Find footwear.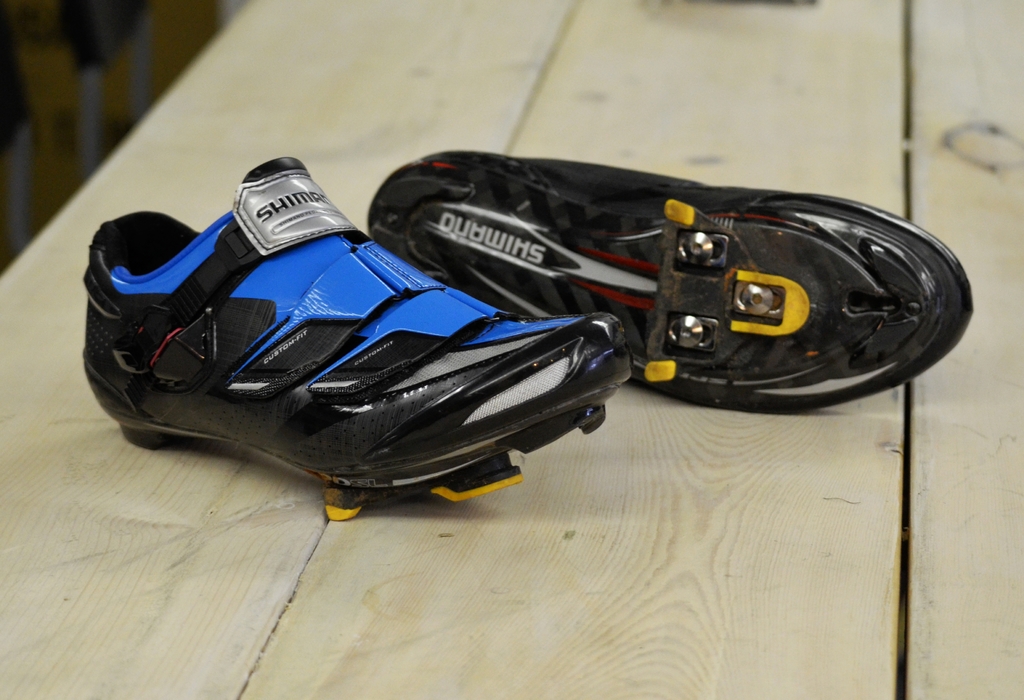
detection(367, 148, 977, 414).
